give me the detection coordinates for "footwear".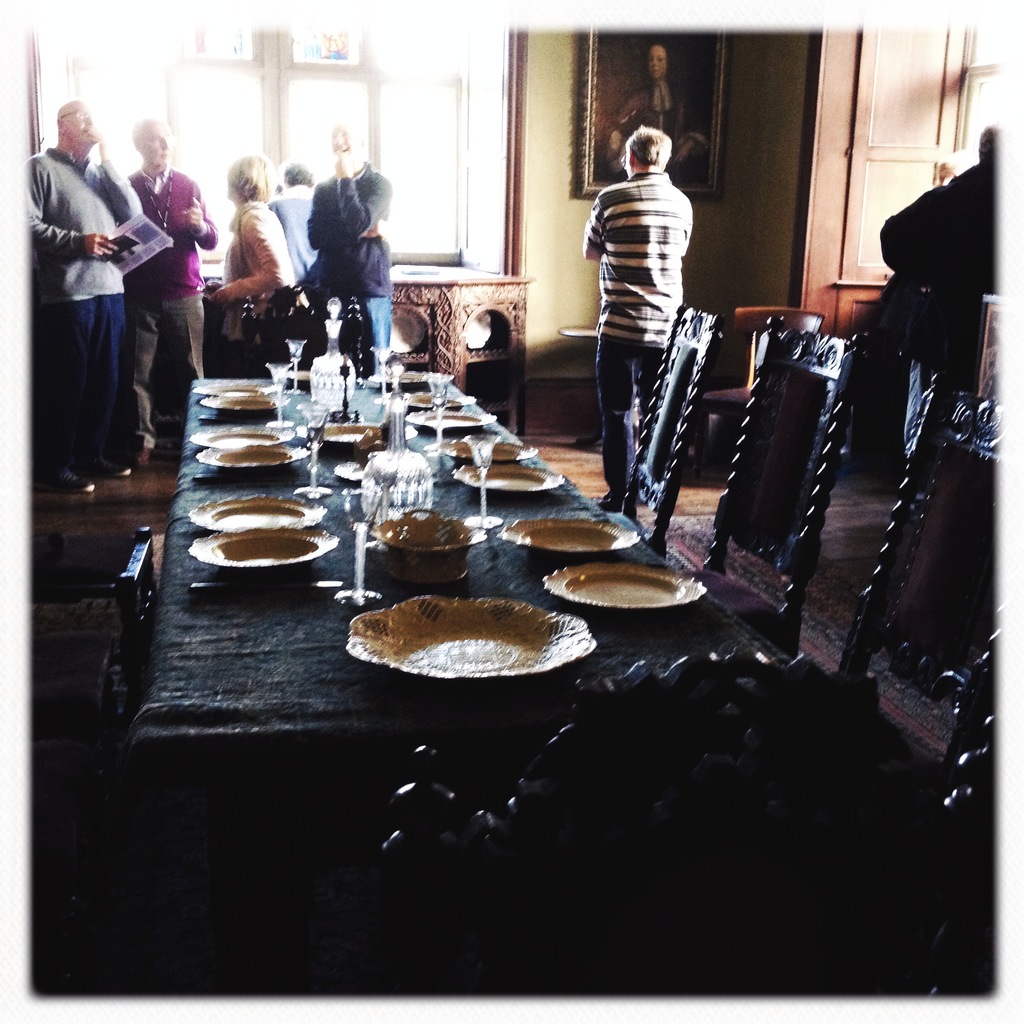
locate(31, 467, 95, 497).
